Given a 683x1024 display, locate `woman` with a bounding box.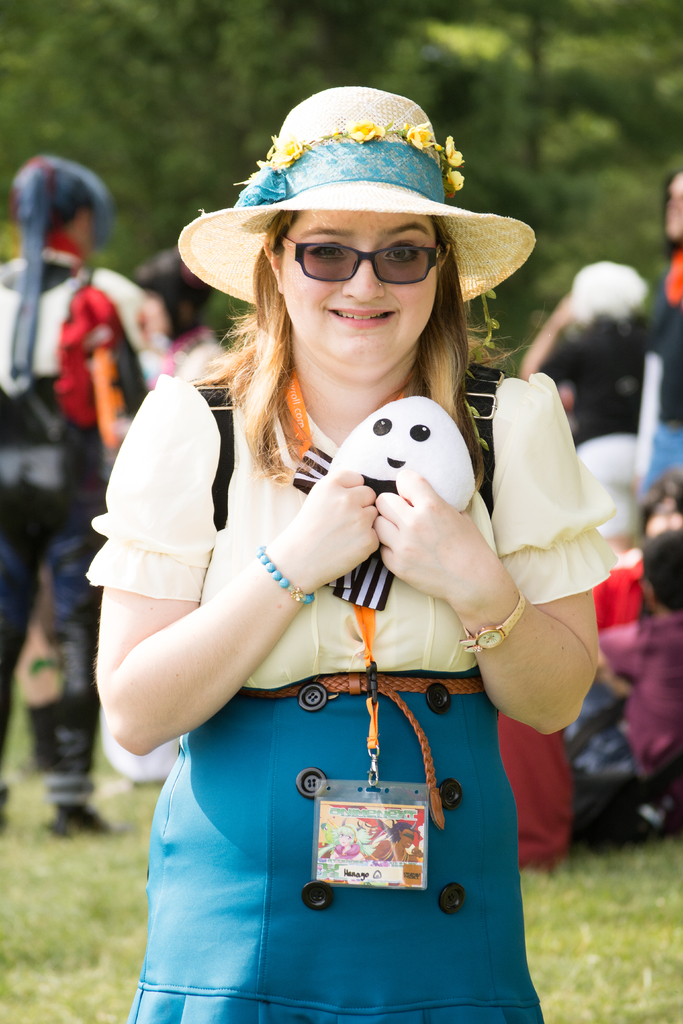
Located: [left=91, top=138, right=600, bottom=967].
